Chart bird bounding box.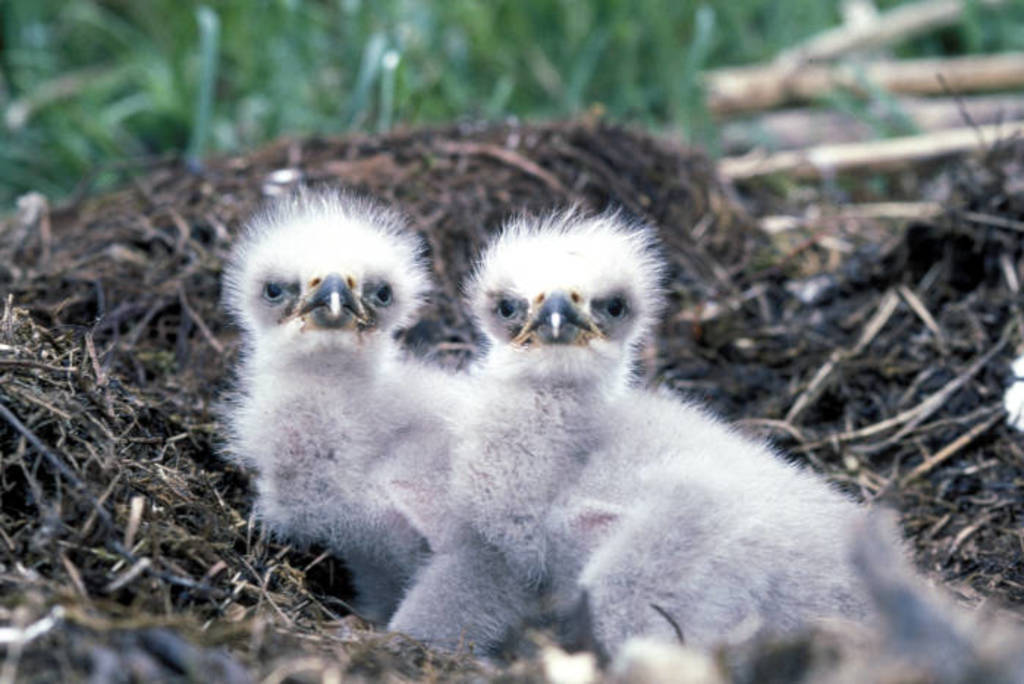
Charted: 207,175,471,621.
